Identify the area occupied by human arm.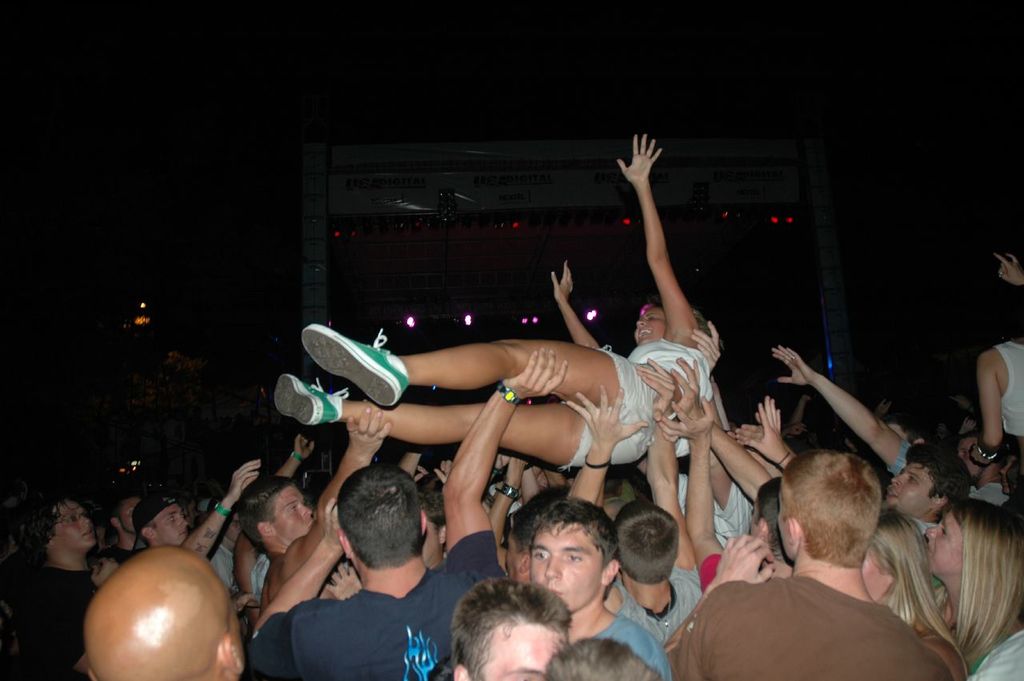
Area: (970,349,1008,467).
